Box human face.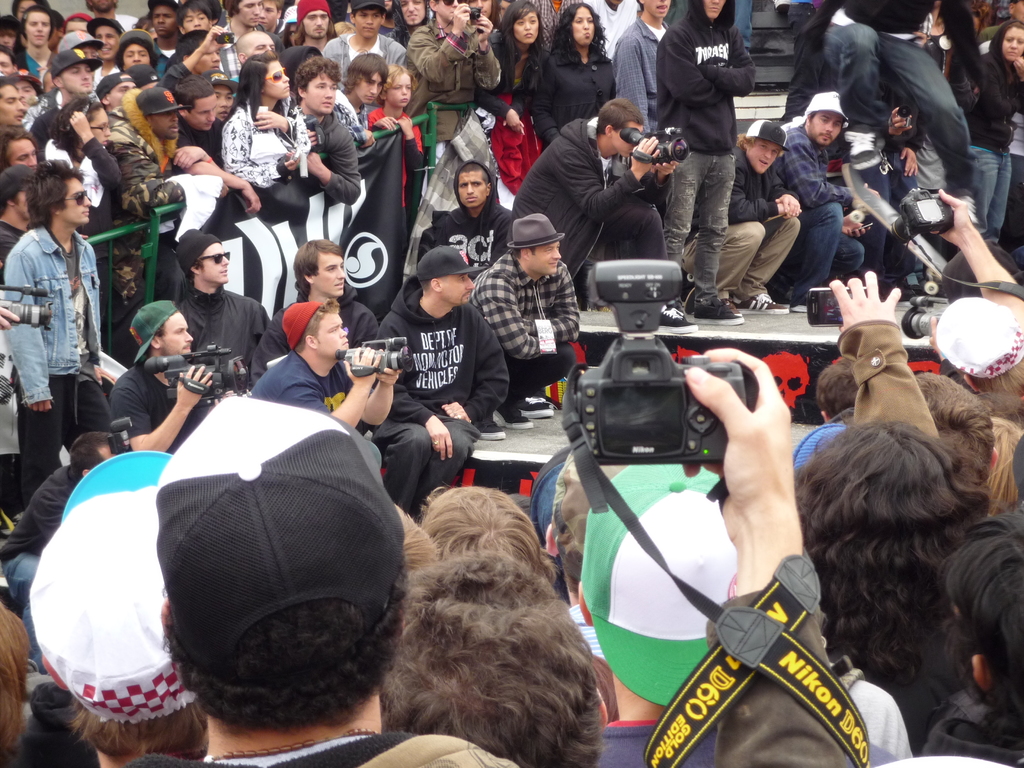
{"x1": 63, "y1": 62, "x2": 92, "y2": 98}.
